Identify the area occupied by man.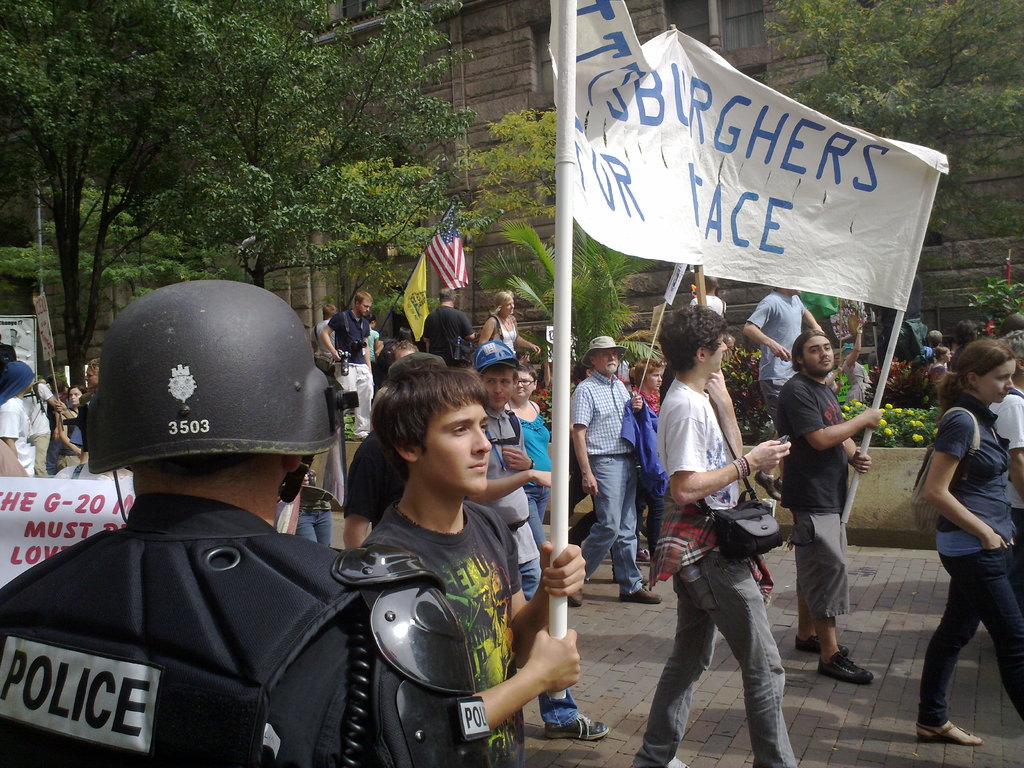
Area: [x1=778, y1=332, x2=885, y2=685].
